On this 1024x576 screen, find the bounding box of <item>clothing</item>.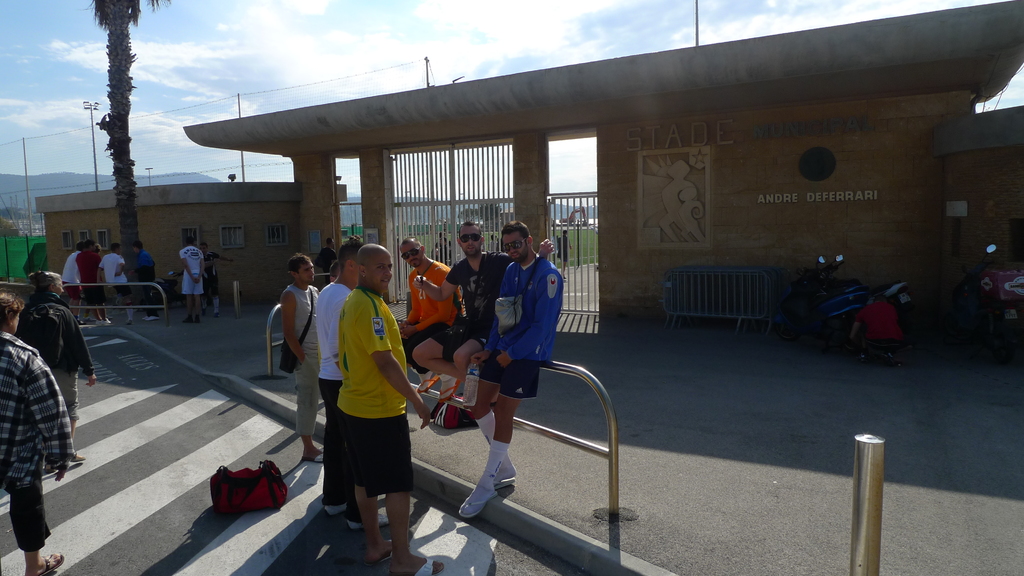
Bounding box: box=[431, 249, 520, 367].
